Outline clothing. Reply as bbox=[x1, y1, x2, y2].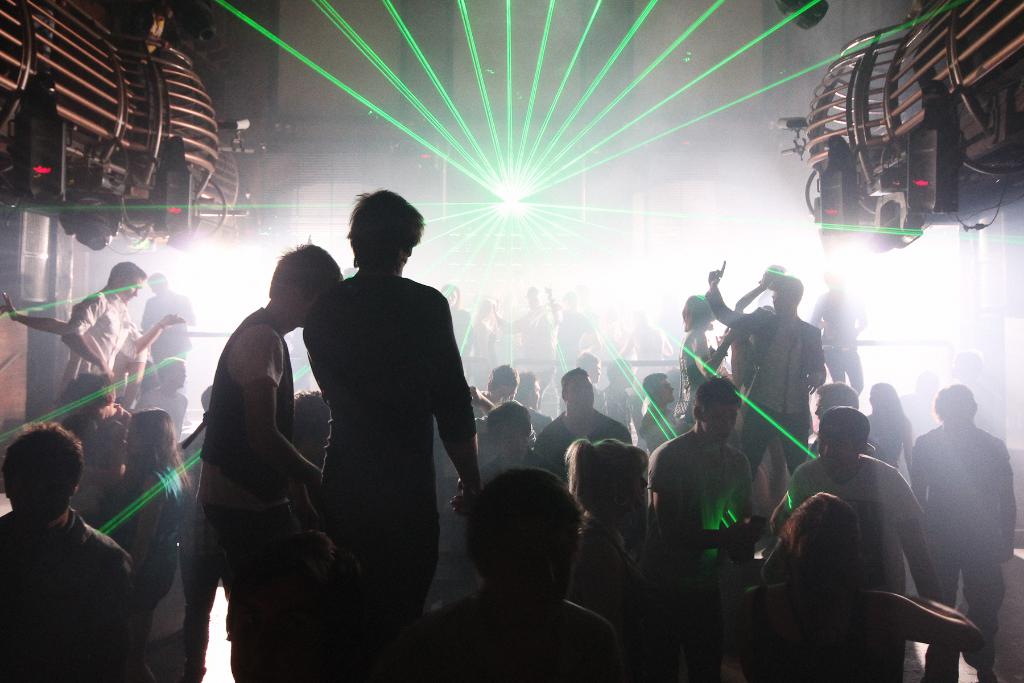
bbox=[705, 284, 832, 473].
